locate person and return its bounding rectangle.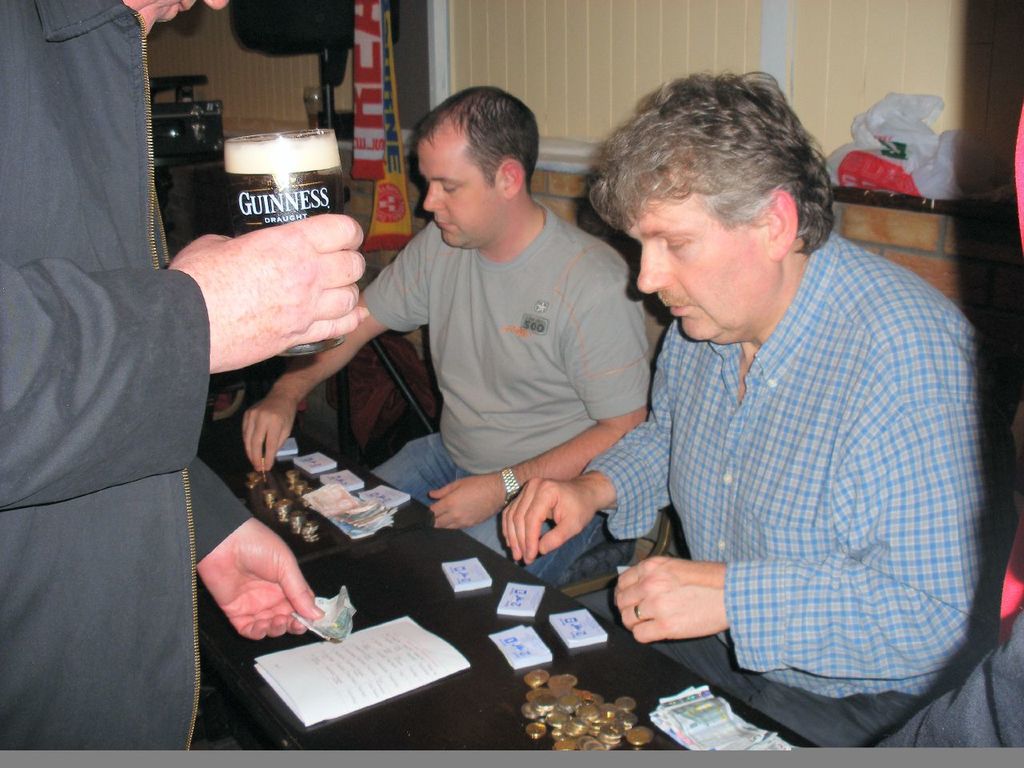
bbox=[242, 86, 653, 566].
